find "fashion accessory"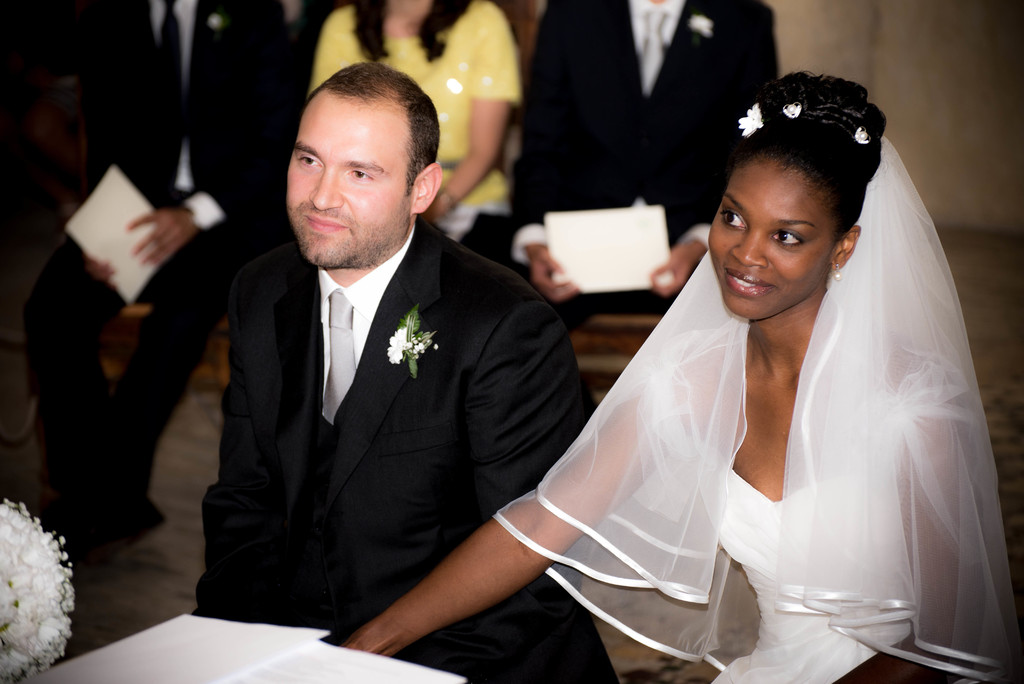
{"x1": 74, "y1": 498, "x2": 166, "y2": 574}
